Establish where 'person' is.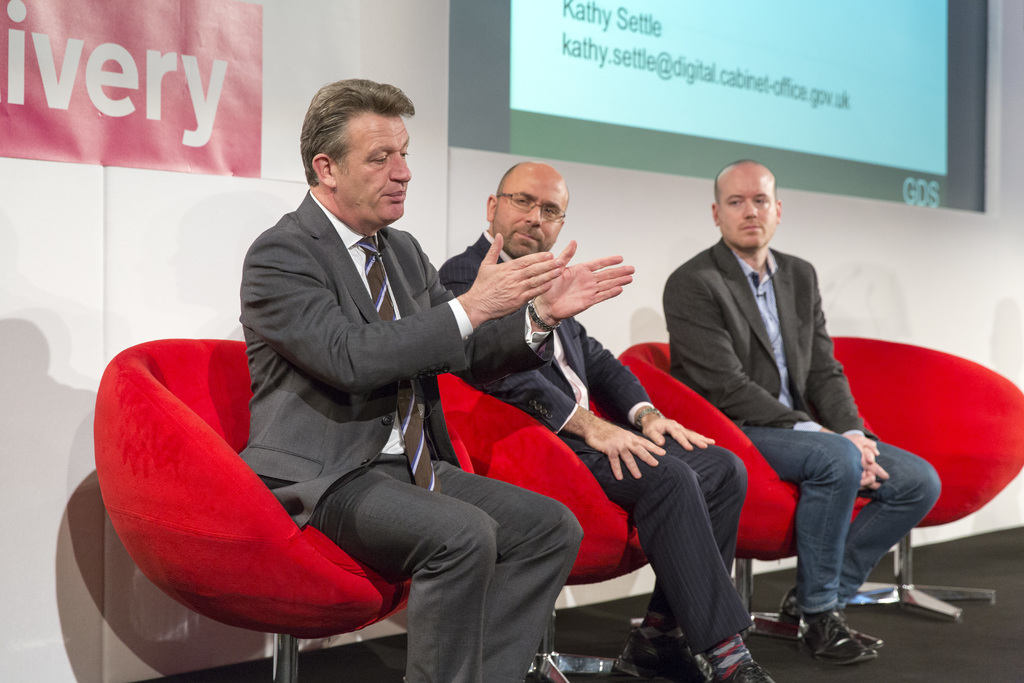
Established at 233/78/595/682.
